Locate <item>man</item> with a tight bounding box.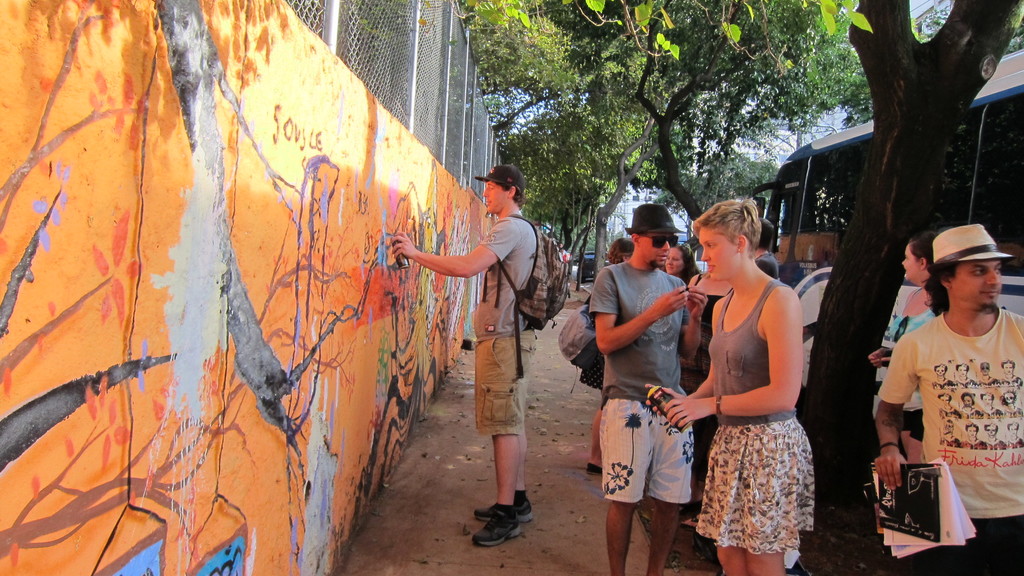
[left=428, top=164, right=556, bottom=519].
